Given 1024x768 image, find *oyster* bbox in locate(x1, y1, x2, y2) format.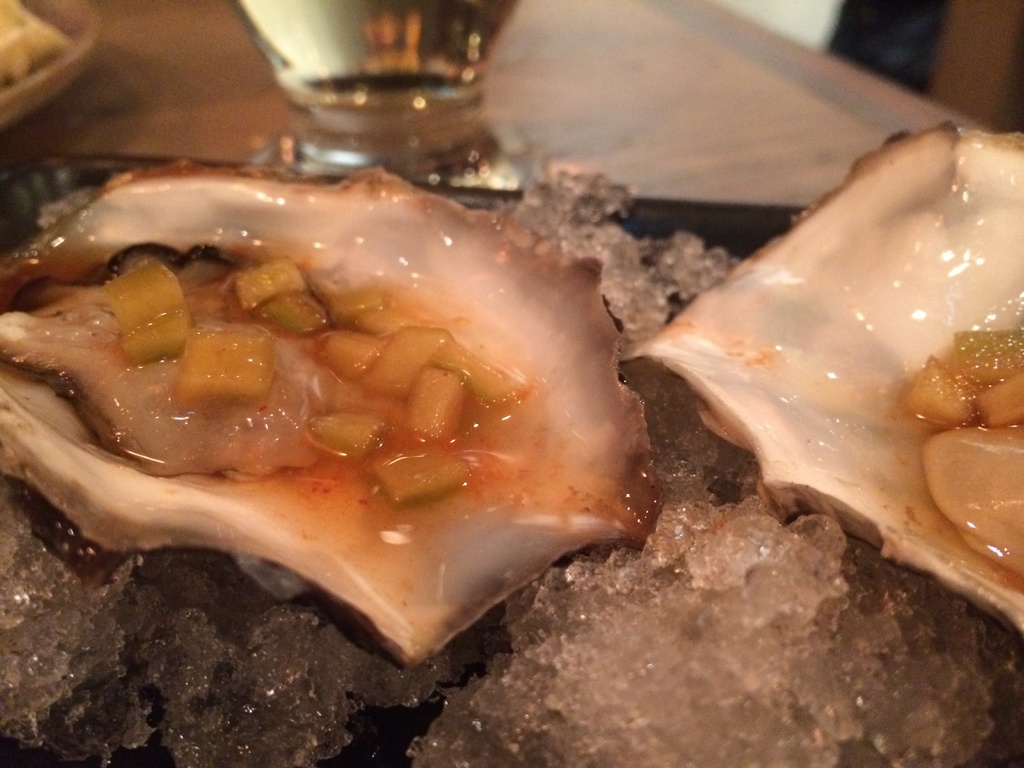
locate(616, 113, 1023, 663).
